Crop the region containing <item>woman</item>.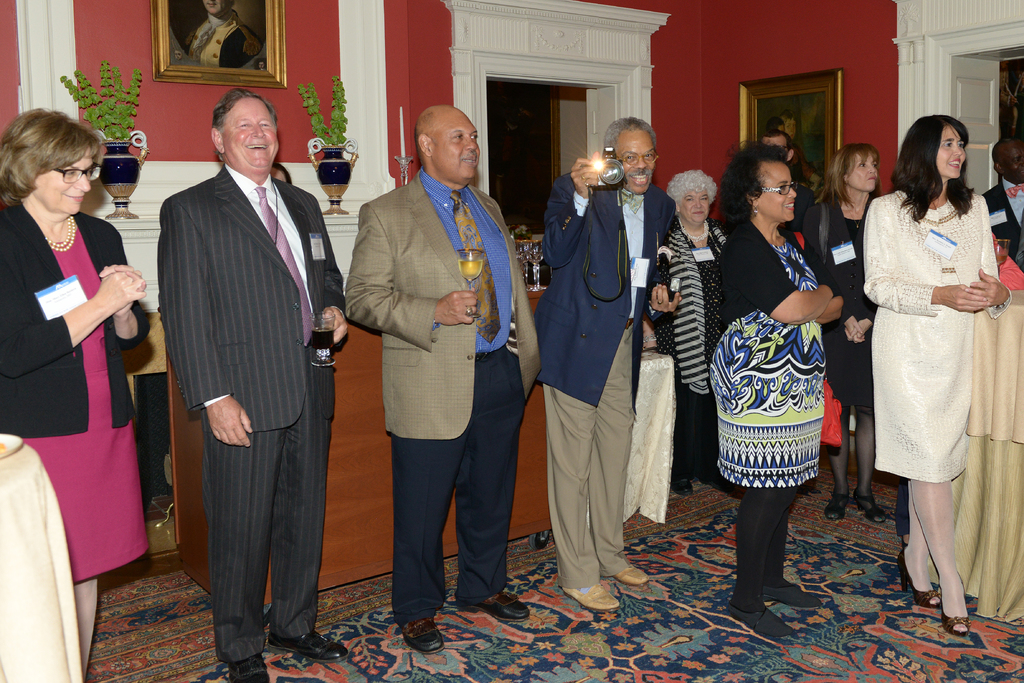
Crop region: crop(860, 114, 1011, 641).
